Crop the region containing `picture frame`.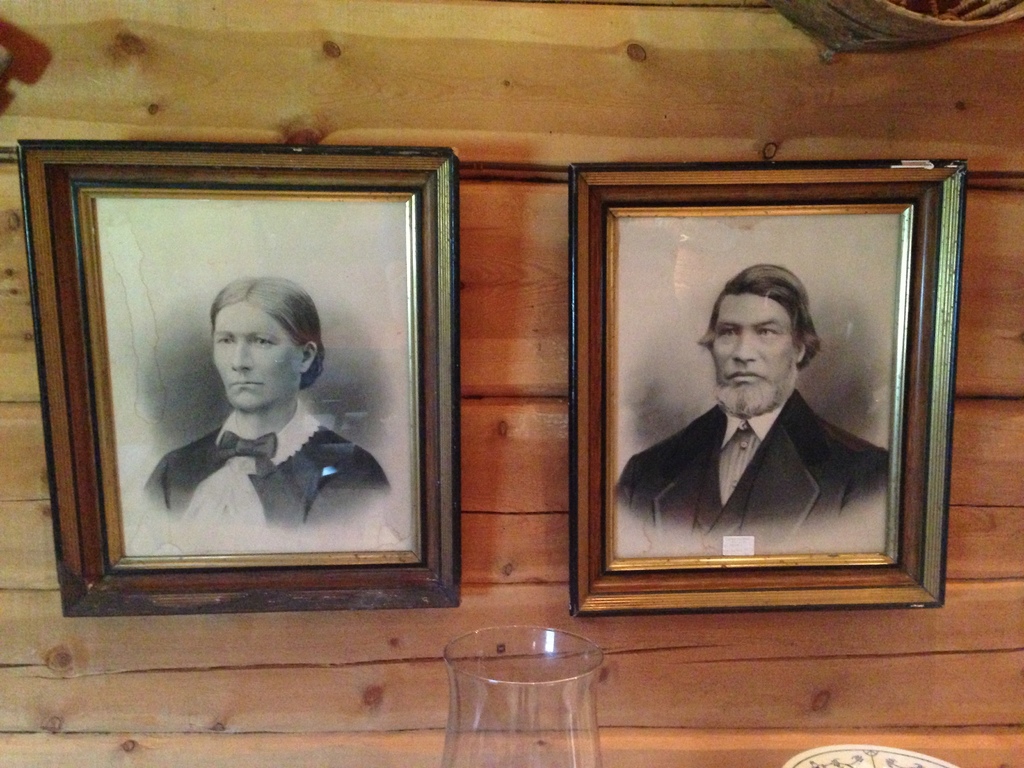
Crop region: l=568, t=157, r=966, b=614.
